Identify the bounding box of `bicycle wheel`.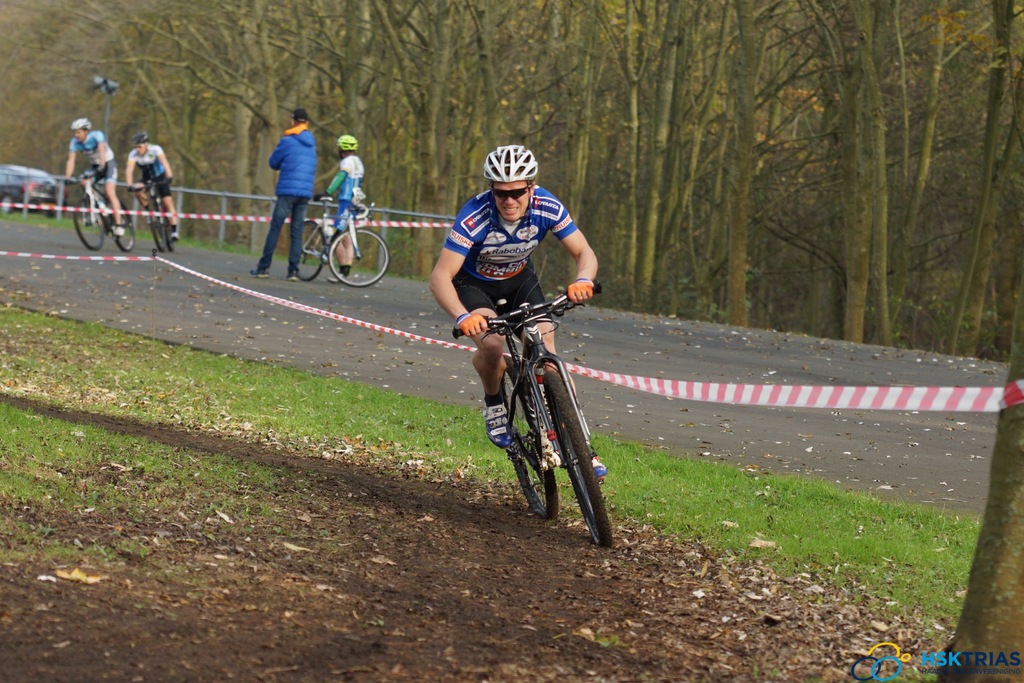
bbox(164, 208, 174, 250).
